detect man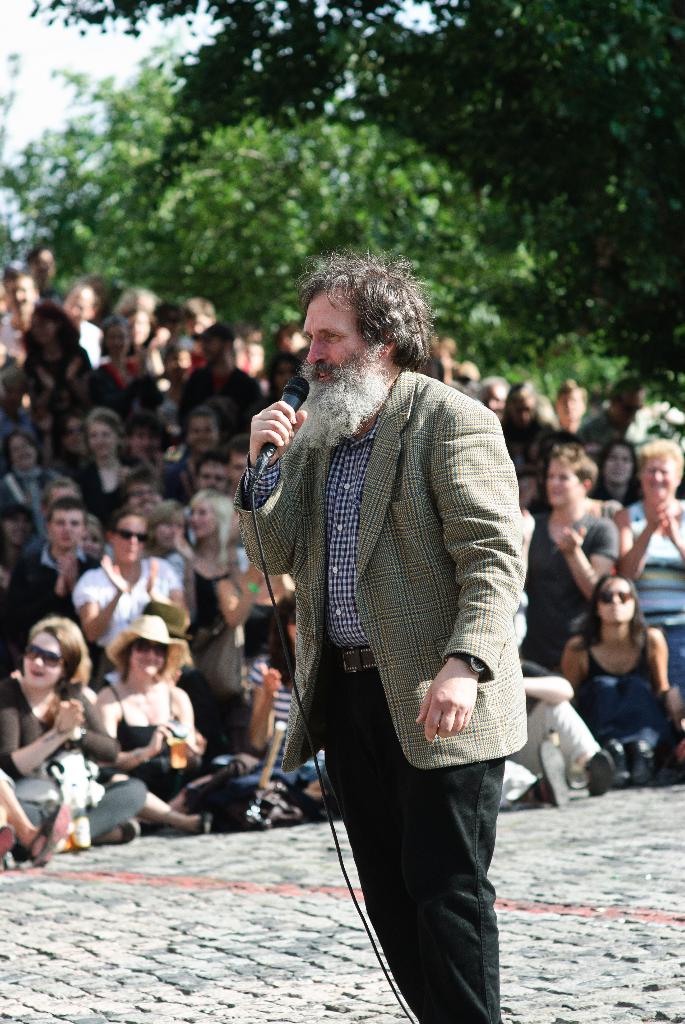
box=[13, 498, 102, 641]
